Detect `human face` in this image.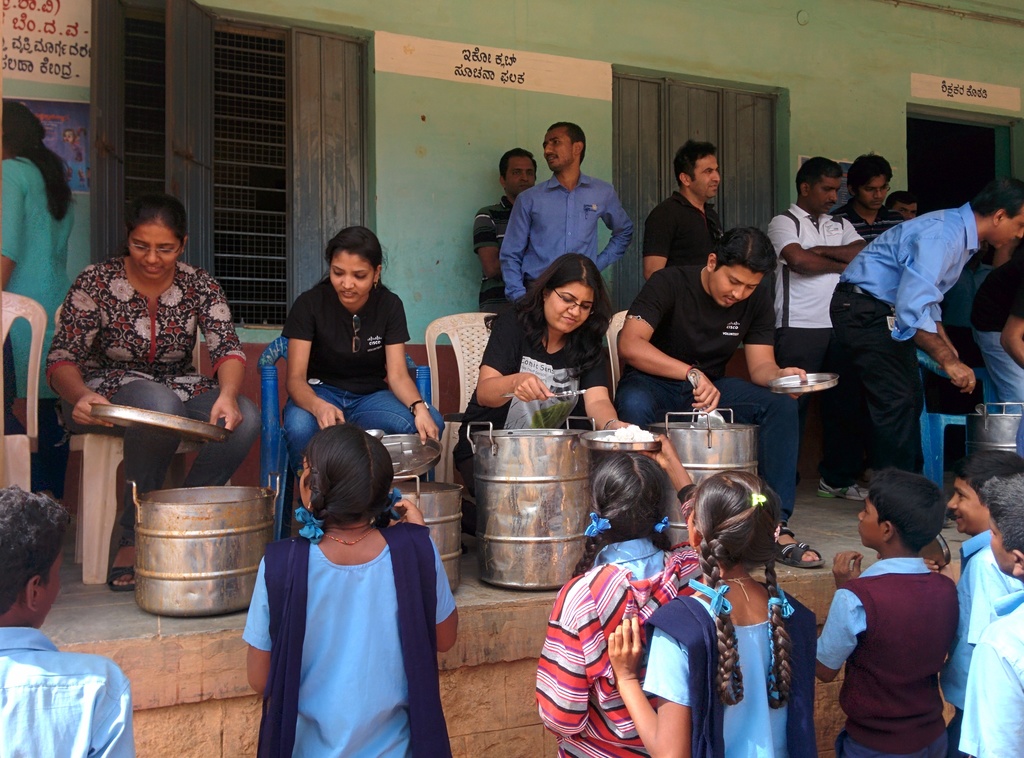
Detection: locate(946, 478, 983, 533).
